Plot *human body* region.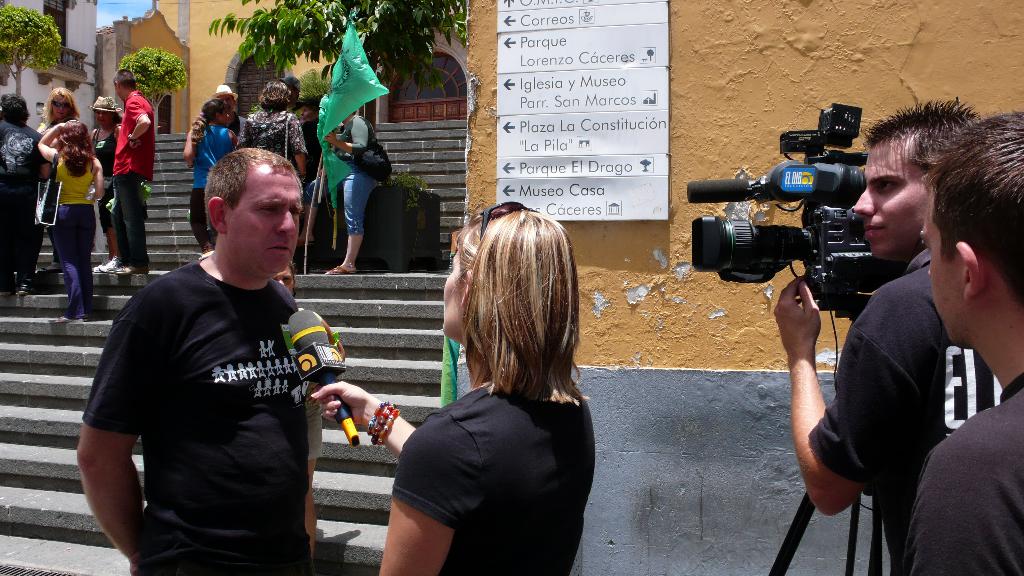
Plotted at rect(34, 118, 106, 307).
